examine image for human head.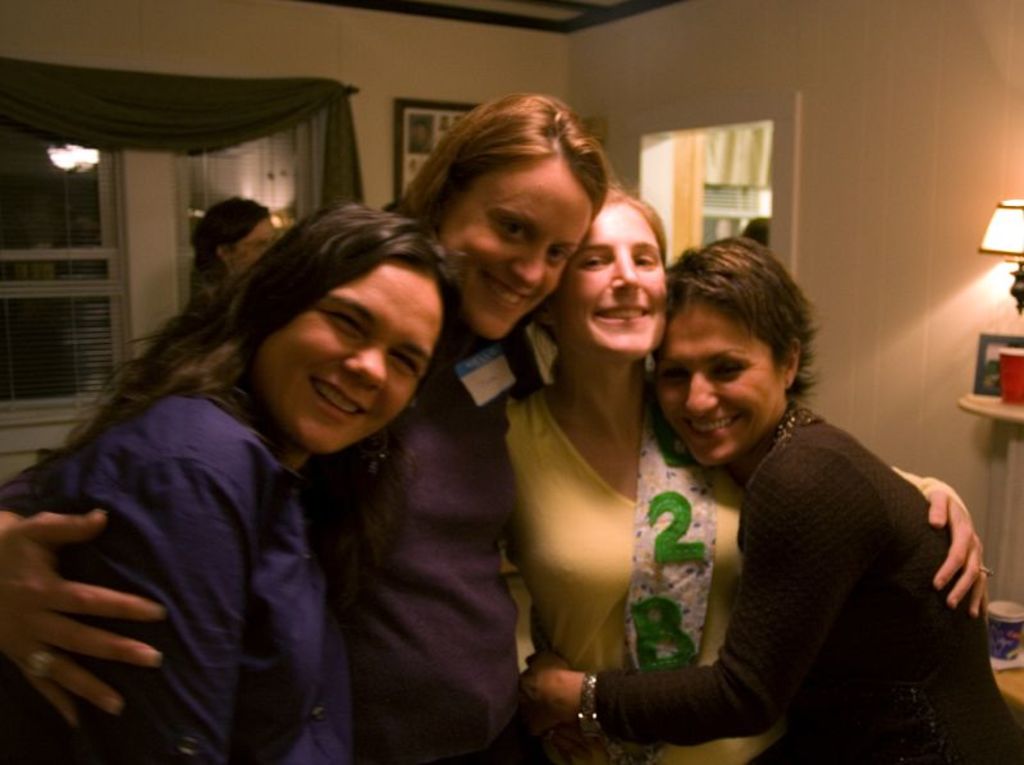
Examination result: [left=197, top=203, right=463, bottom=462].
